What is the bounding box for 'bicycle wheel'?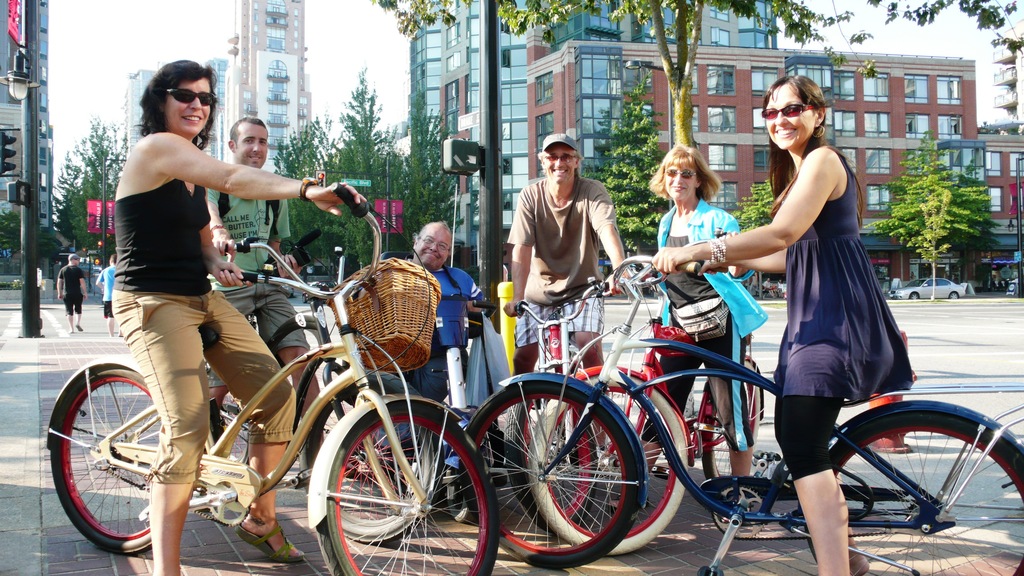
box=[698, 367, 799, 531].
